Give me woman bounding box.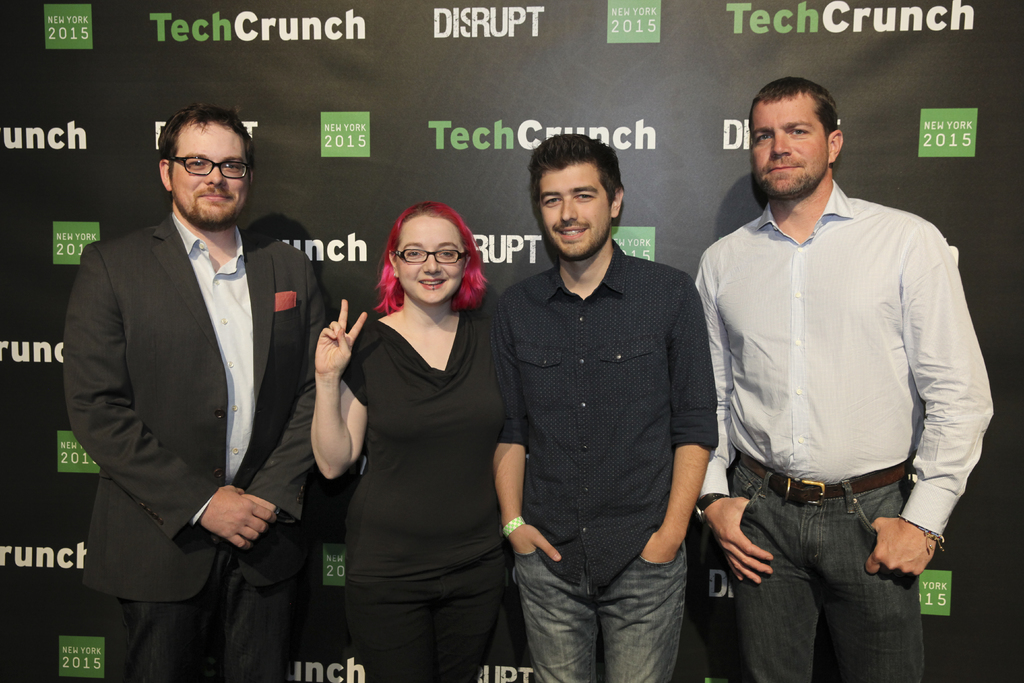
pyautogui.locateOnScreen(313, 197, 528, 682).
